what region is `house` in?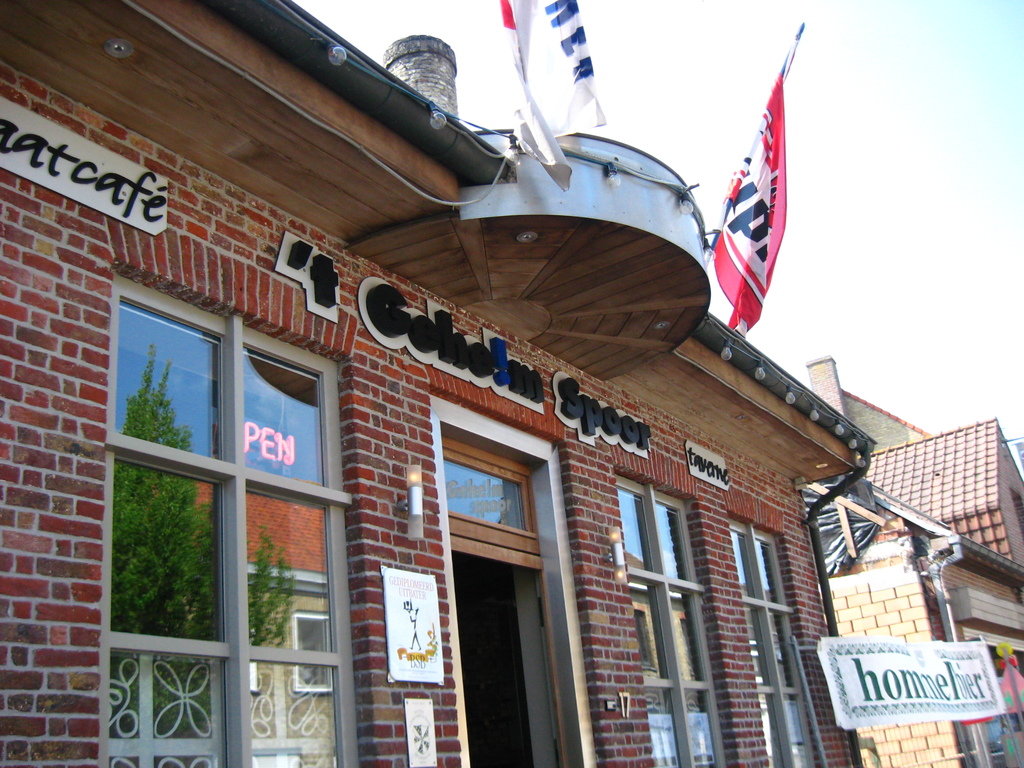
(x1=0, y1=0, x2=879, y2=767).
